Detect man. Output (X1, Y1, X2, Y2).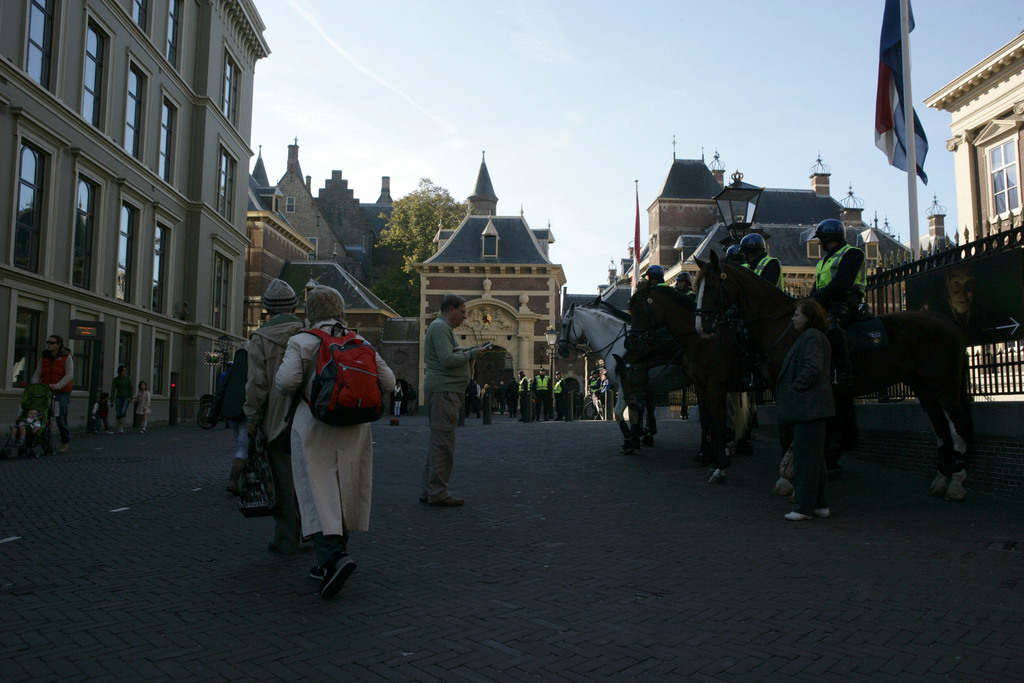
(726, 243, 753, 276).
